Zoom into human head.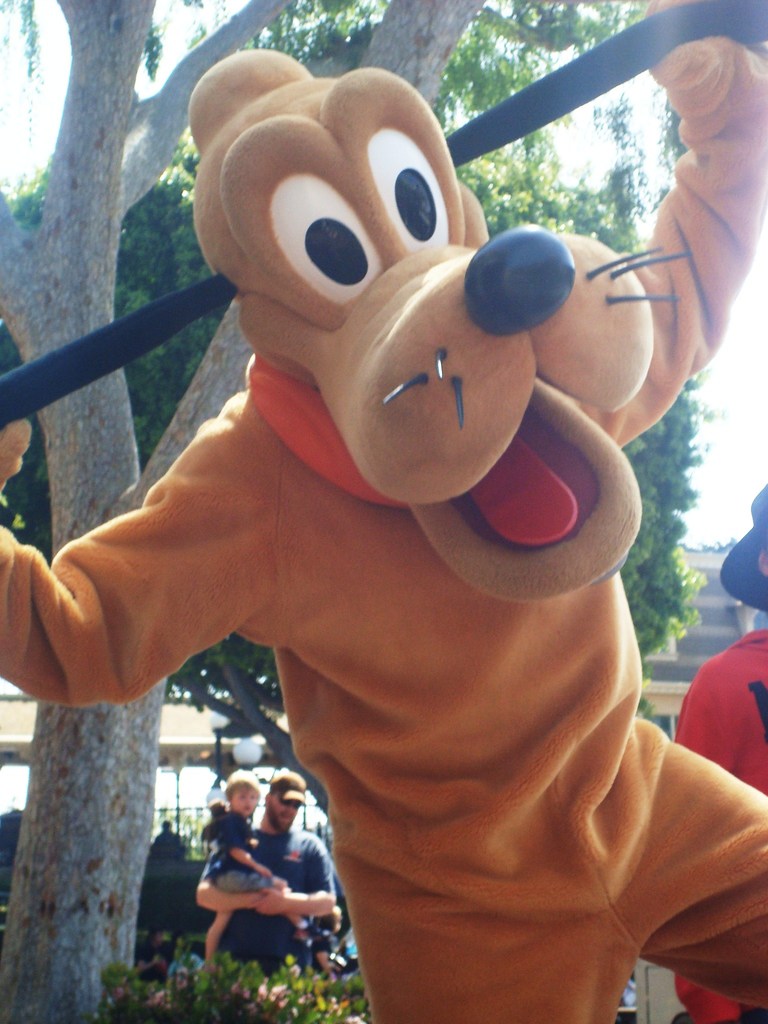
Zoom target: select_region(225, 770, 263, 817).
